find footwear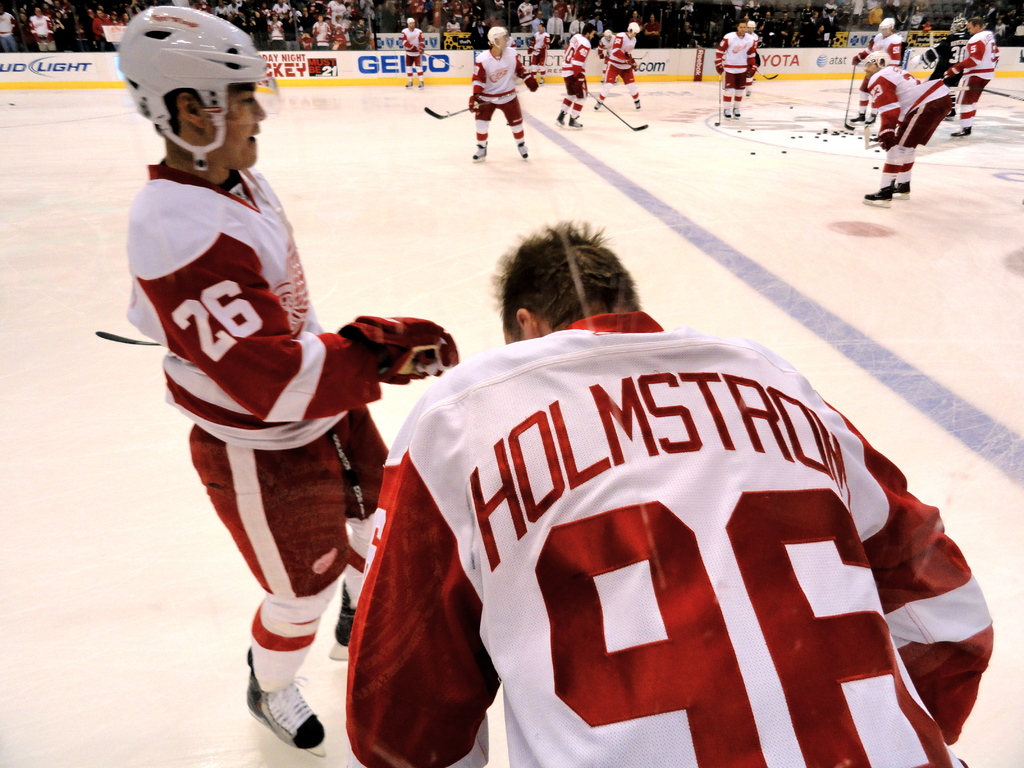
bbox(518, 141, 527, 159)
